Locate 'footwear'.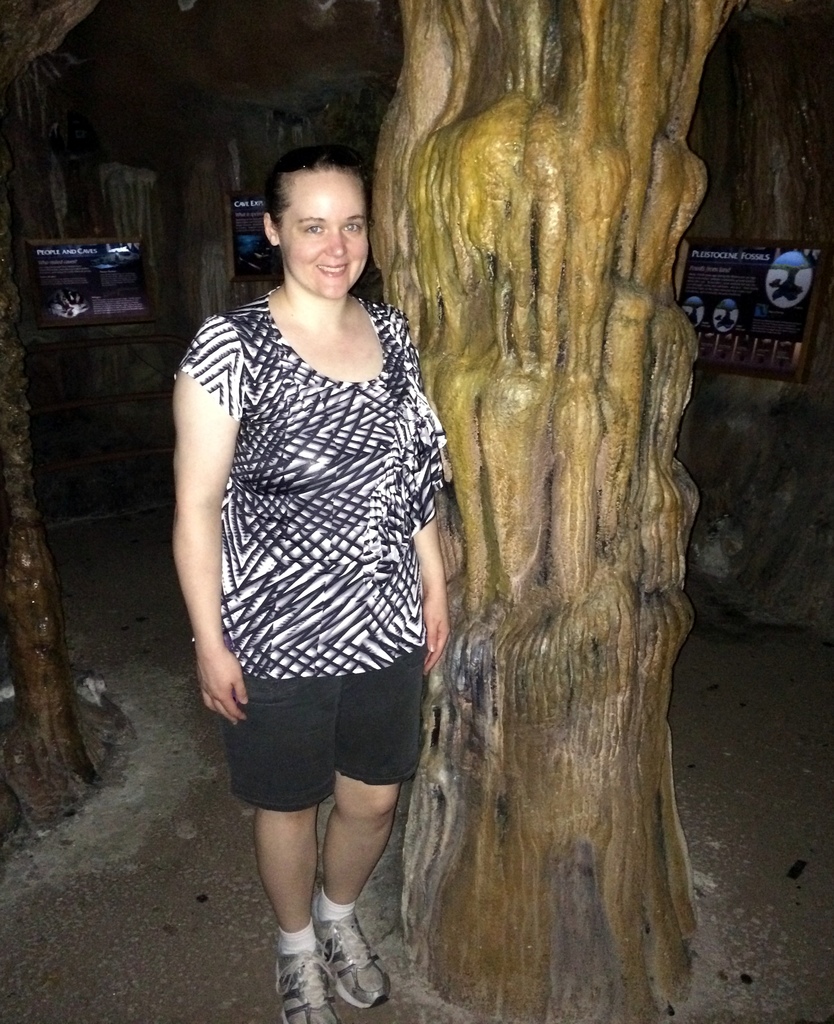
Bounding box: region(321, 909, 395, 1005).
